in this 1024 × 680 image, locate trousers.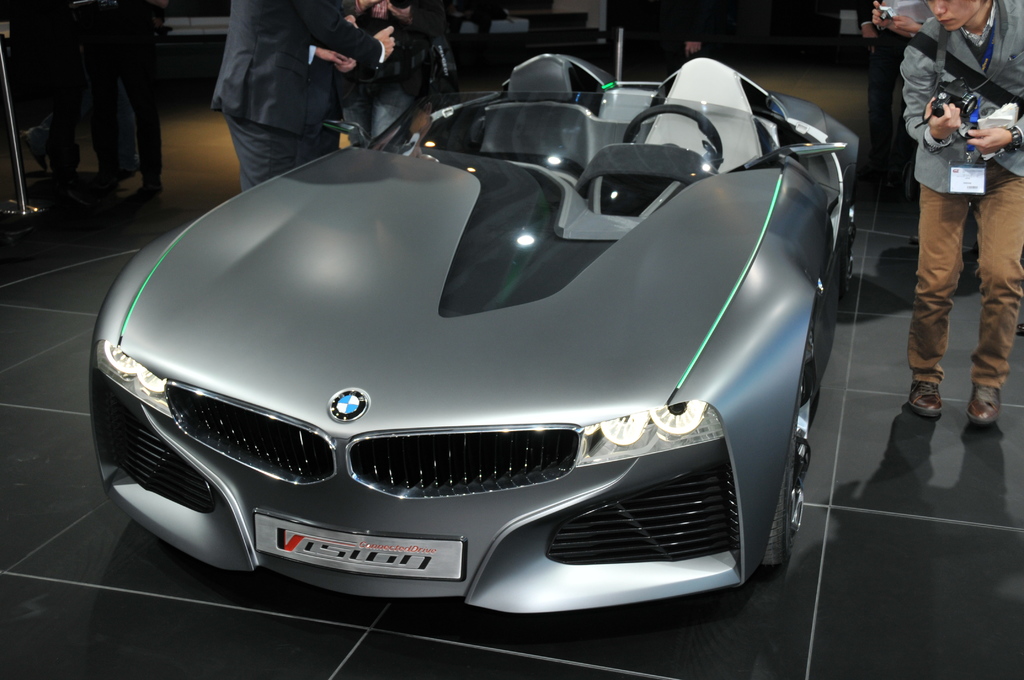
Bounding box: detection(867, 45, 918, 153).
